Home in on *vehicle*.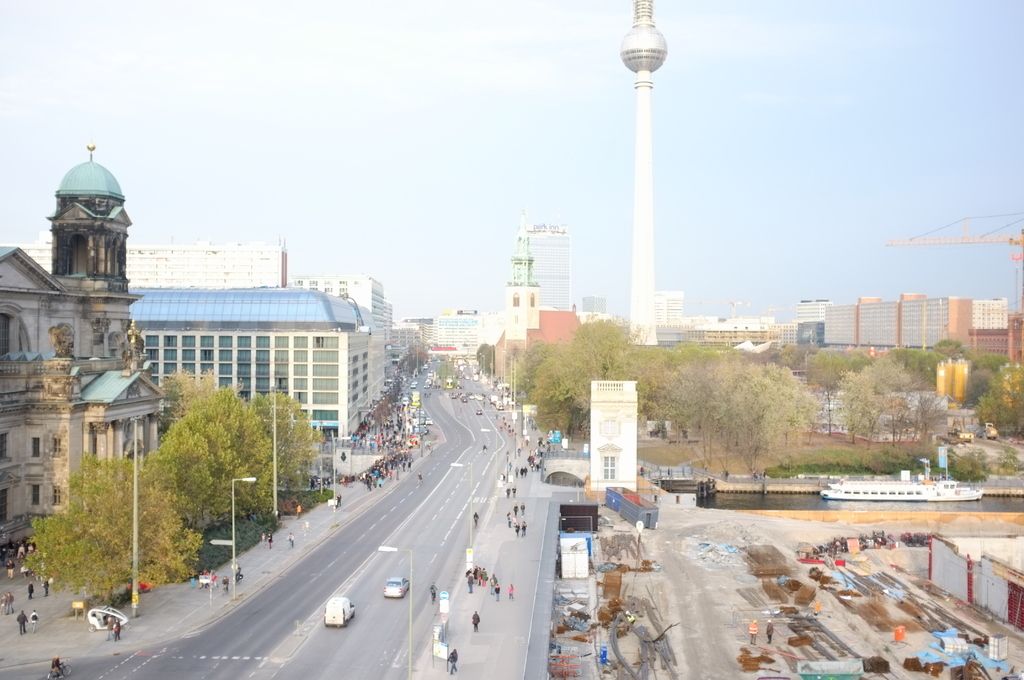
Homed in at box(462, 371, 470, 381).
